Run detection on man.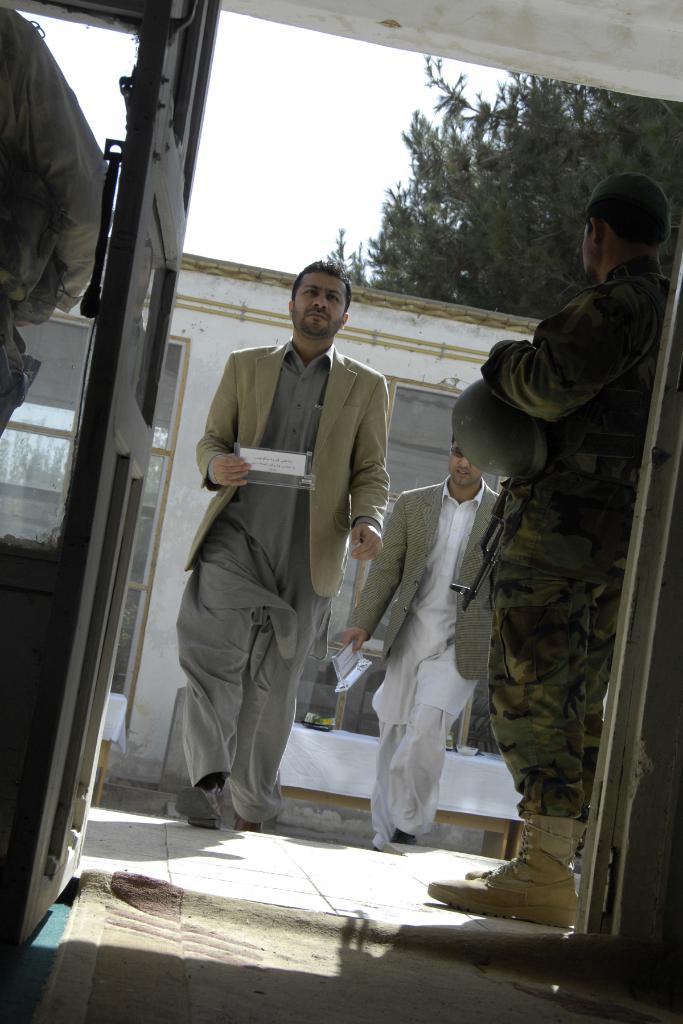
Result: detection(172, 249, 408, 838).
